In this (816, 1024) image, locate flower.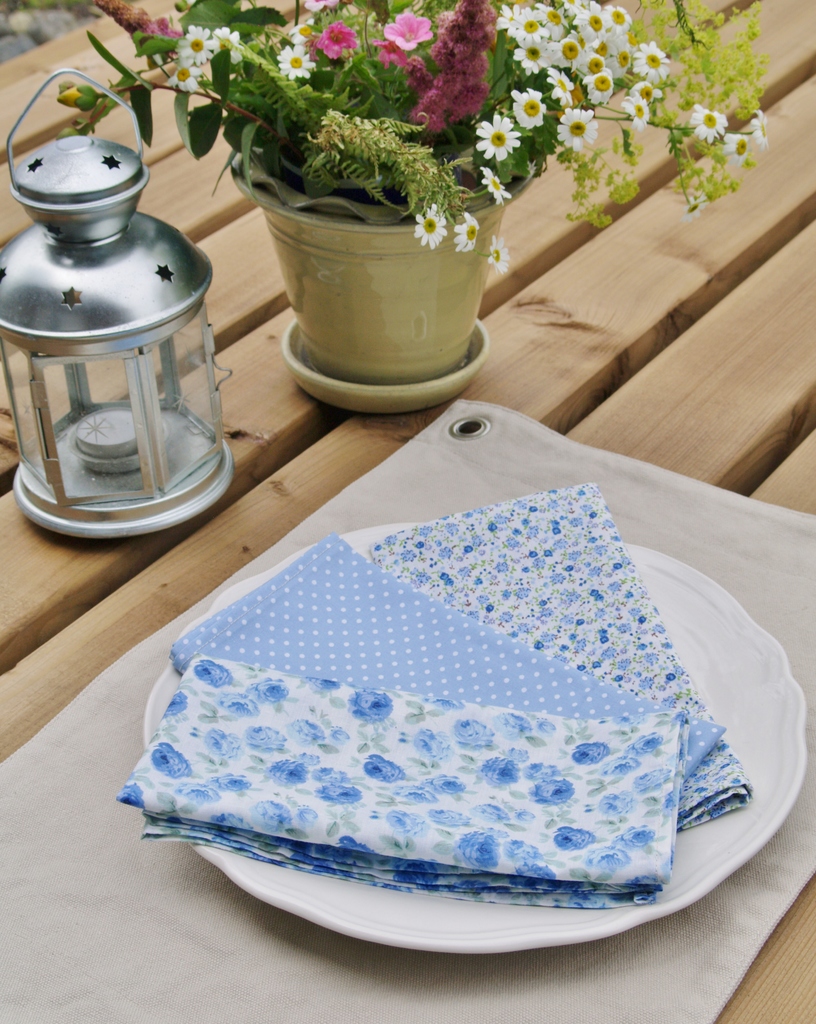
Bounding box: <region>749, 108, 771, 149</region>.
